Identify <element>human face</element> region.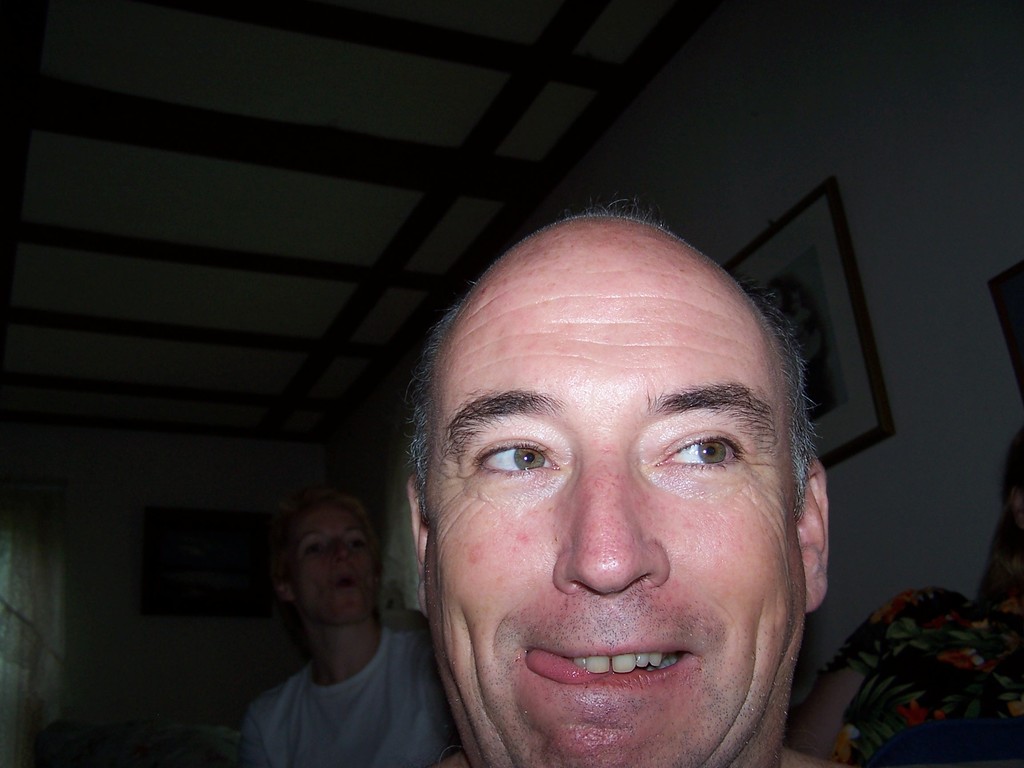
Region: [left=292, top=506, right=382, bottom=624].
